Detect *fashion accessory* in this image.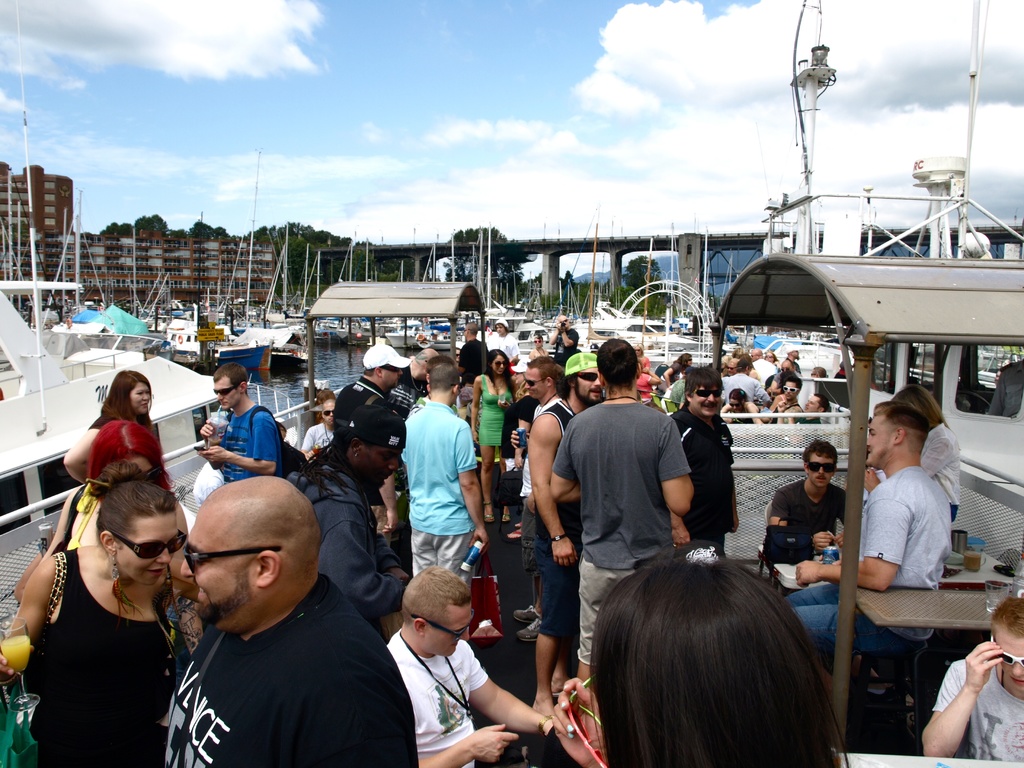
Detection: [512,605,536,622].
